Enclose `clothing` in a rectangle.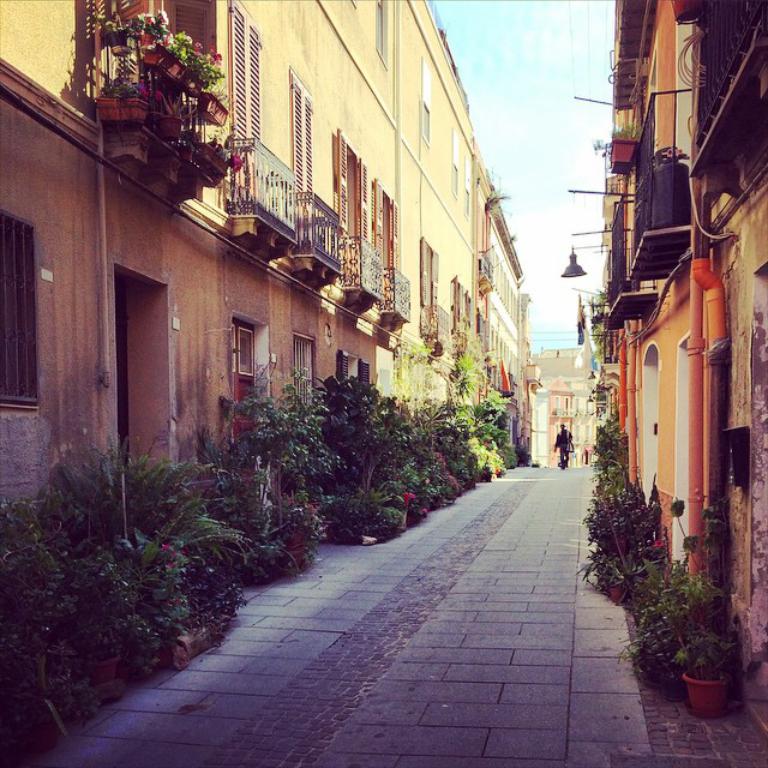
pyautogui.locateOnScreen(551, 430, 572, 463).
